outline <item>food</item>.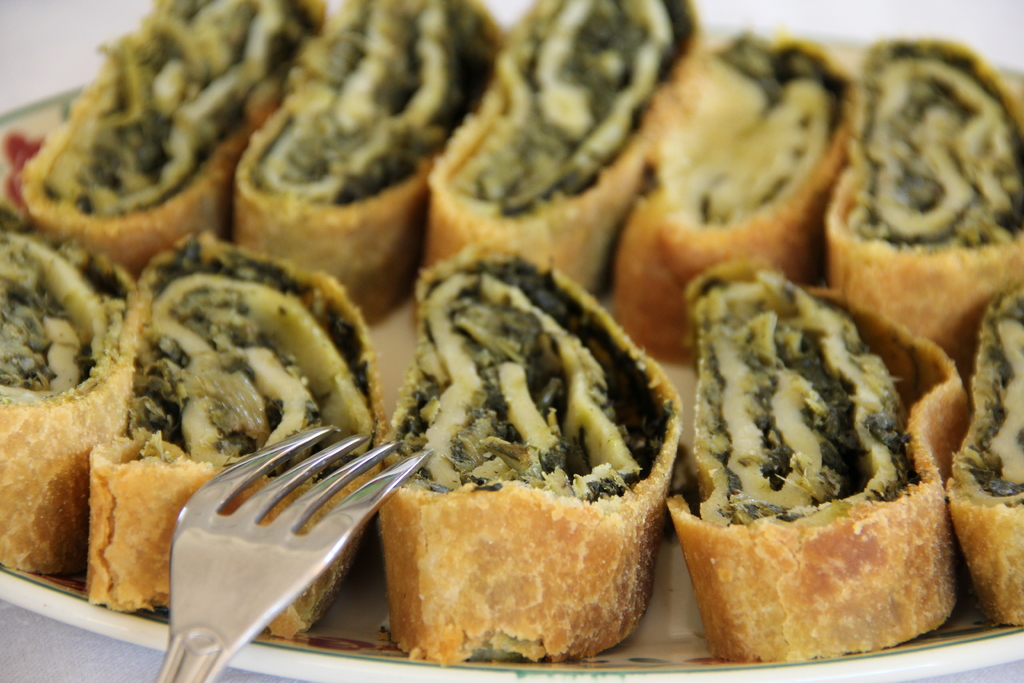
Outline: 351/279/703/643.
